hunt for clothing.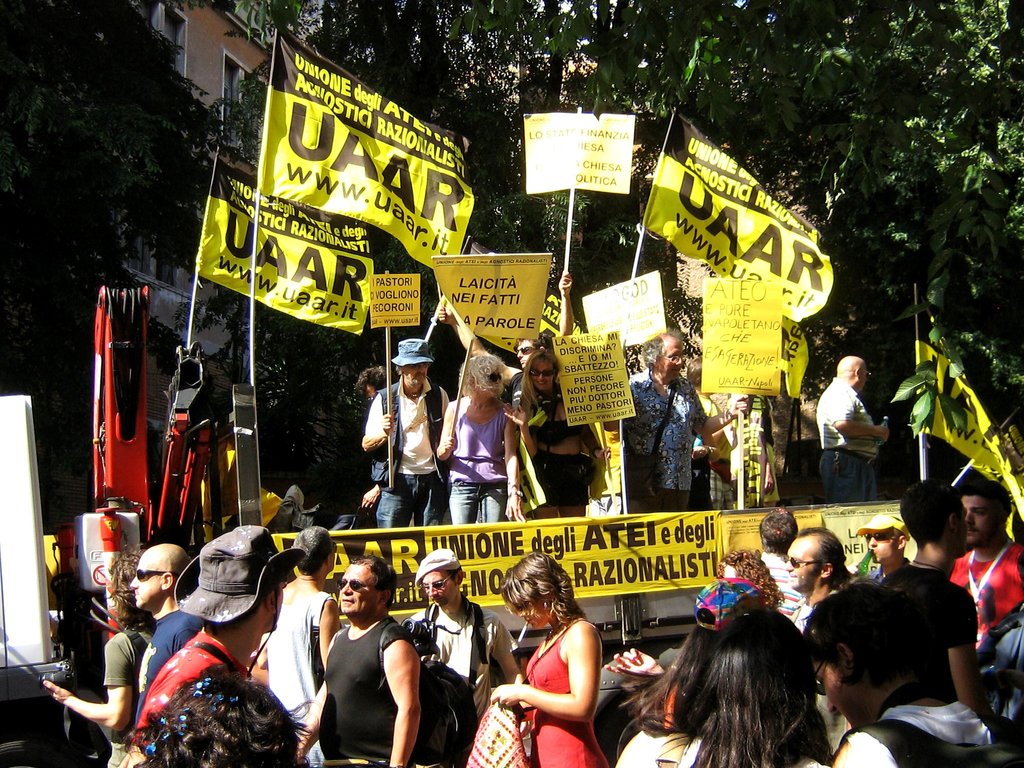
Hunted down at crop(875, 557, 986, 678).
